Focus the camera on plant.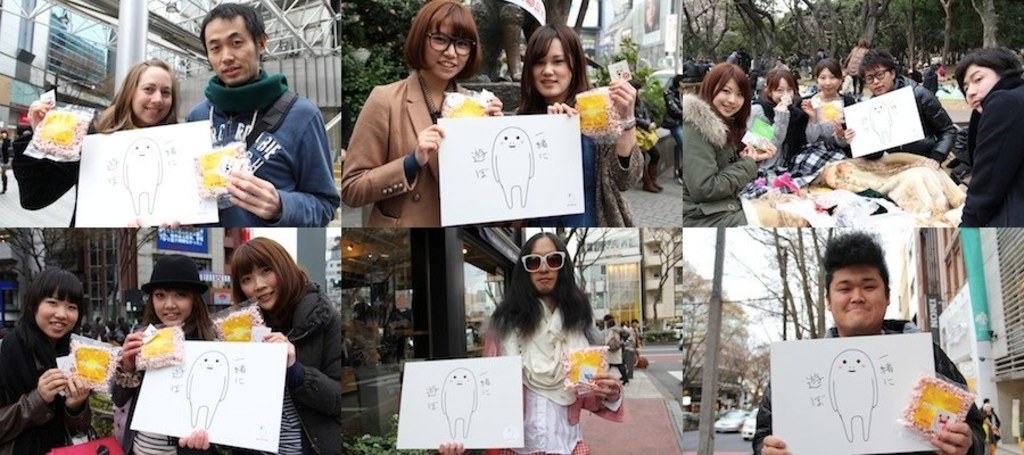
Focus region: l=341, t=414, r=437, b=454.
